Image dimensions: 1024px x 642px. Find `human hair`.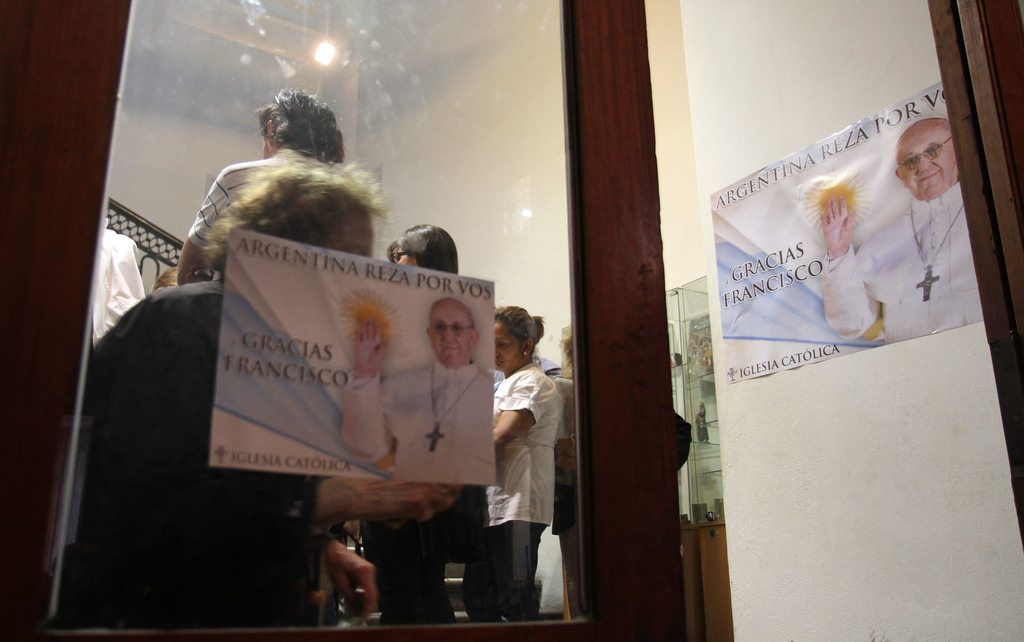
[493,305,545,361].
